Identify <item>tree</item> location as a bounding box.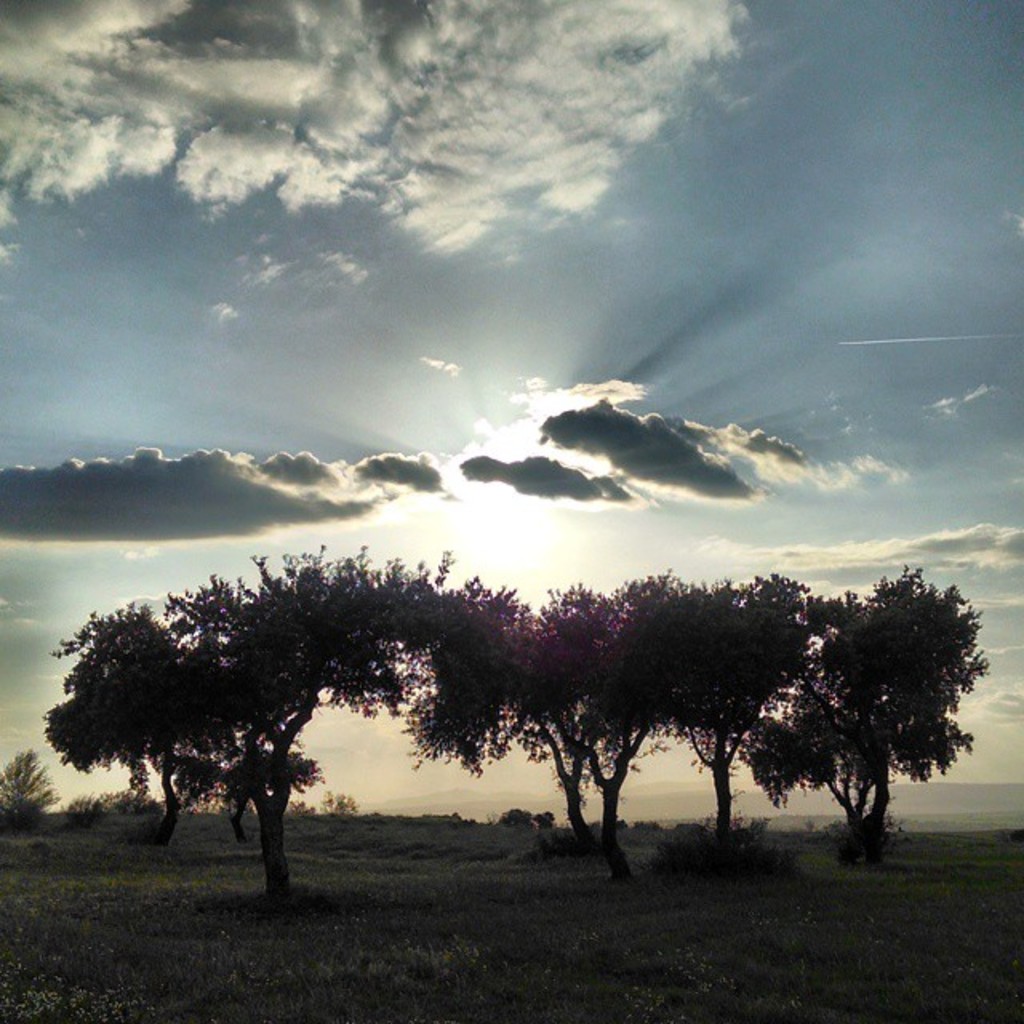
BBox(187, 790, 234, 829).
